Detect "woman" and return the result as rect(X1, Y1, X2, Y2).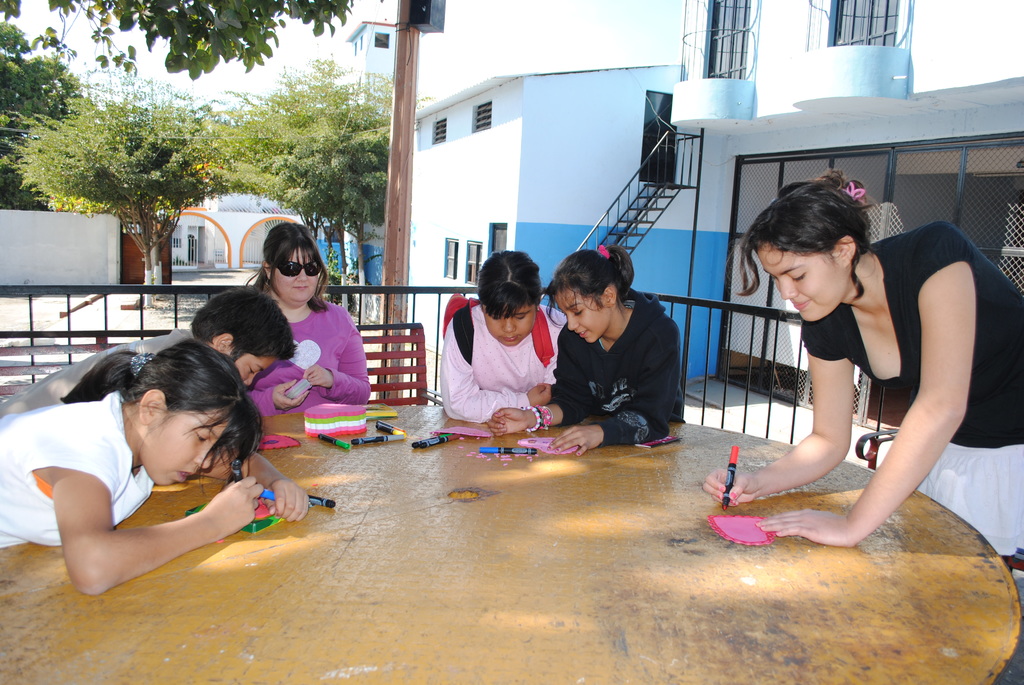
rect(483, 247, 683, 464).
